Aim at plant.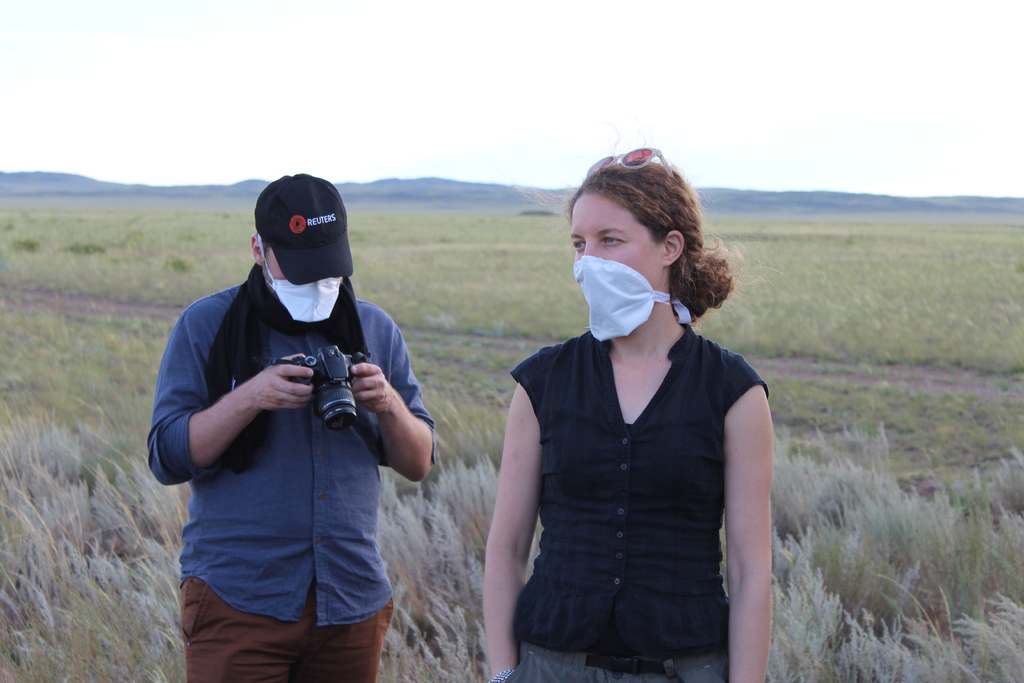
Aimed at BBox(830, 500, 970, 645).
